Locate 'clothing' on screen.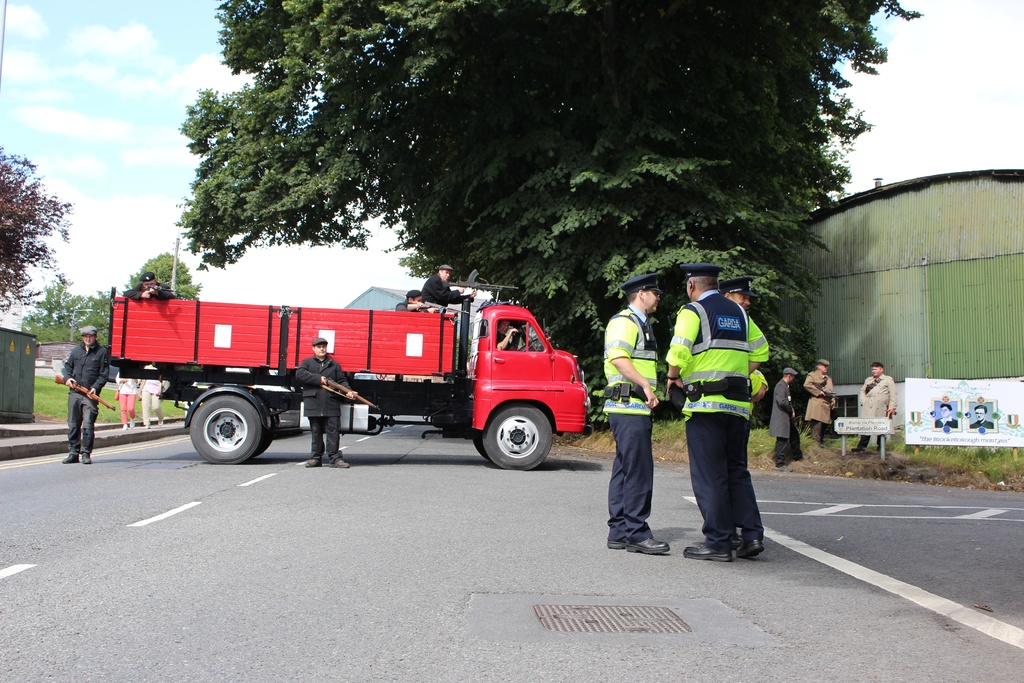
On screen at locate(970, 416, 995, 431).
